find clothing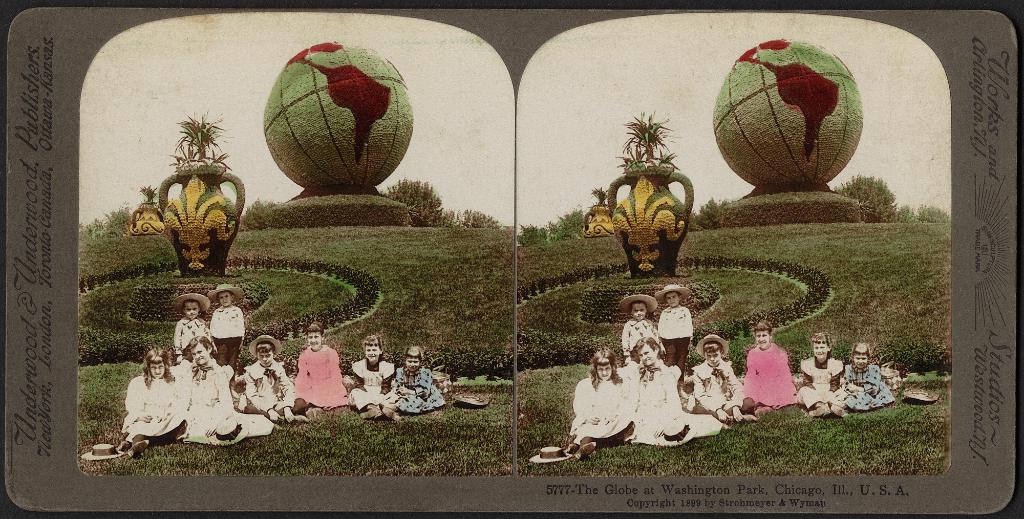
Rect(292, 347, 355, 406)
